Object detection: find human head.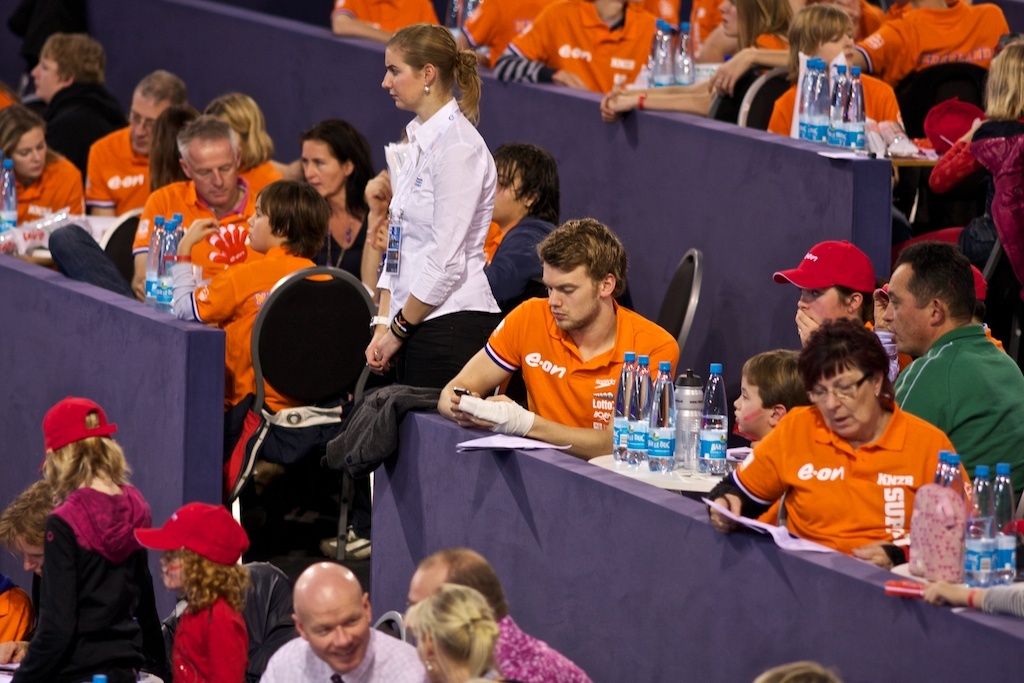
x1=379, y1=26, x2=472, y2=113.
